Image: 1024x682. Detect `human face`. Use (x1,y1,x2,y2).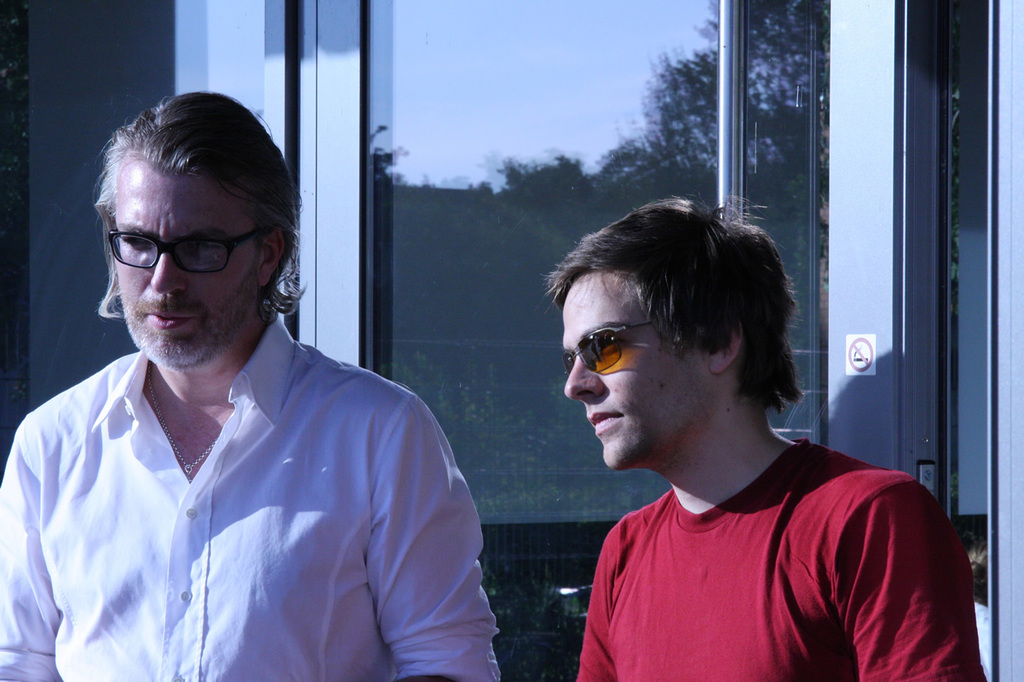
(563,273,715,466).
